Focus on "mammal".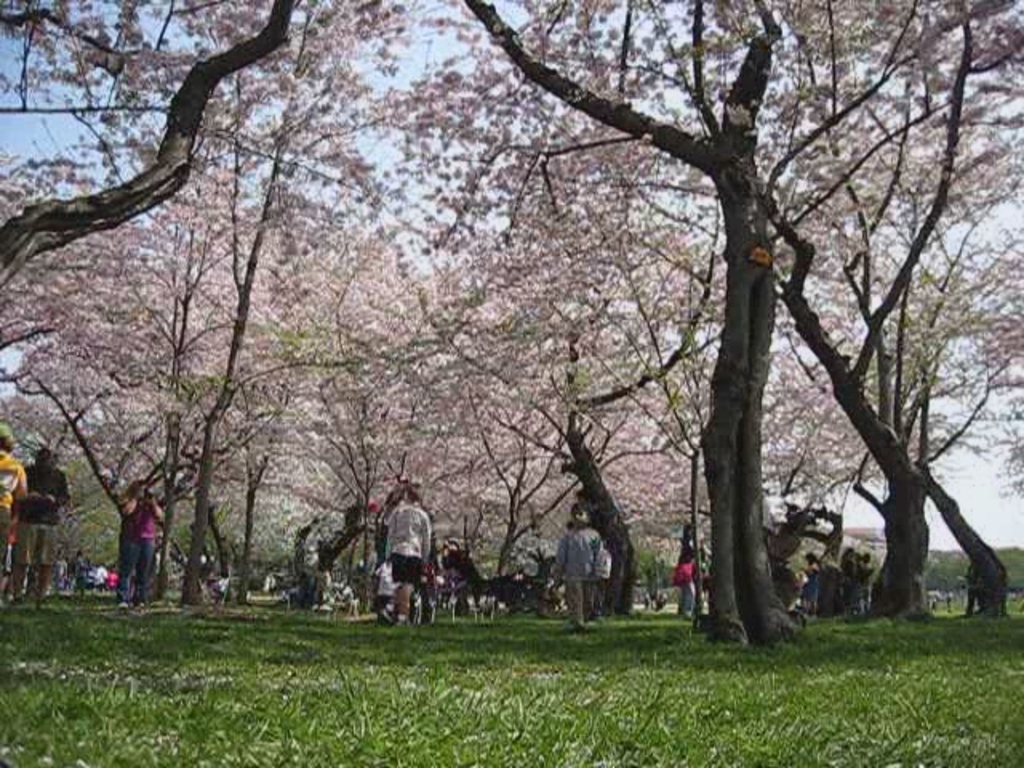
Focused at crop(118, 482, 165, 606).
